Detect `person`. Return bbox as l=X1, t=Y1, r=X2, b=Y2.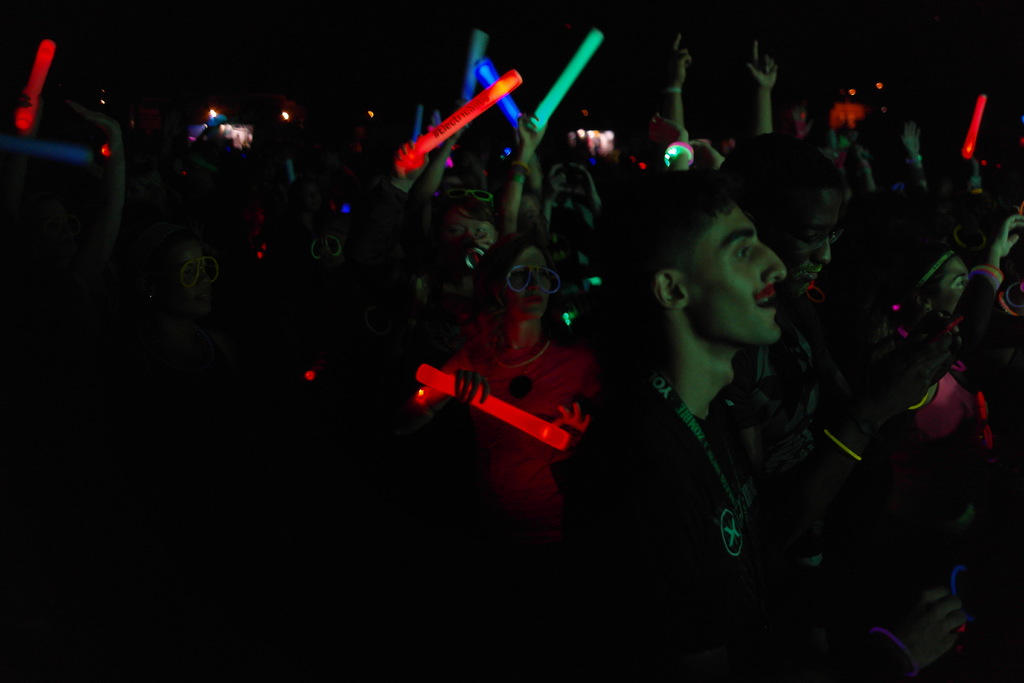
l=392, t=120, r=454, b=206.
